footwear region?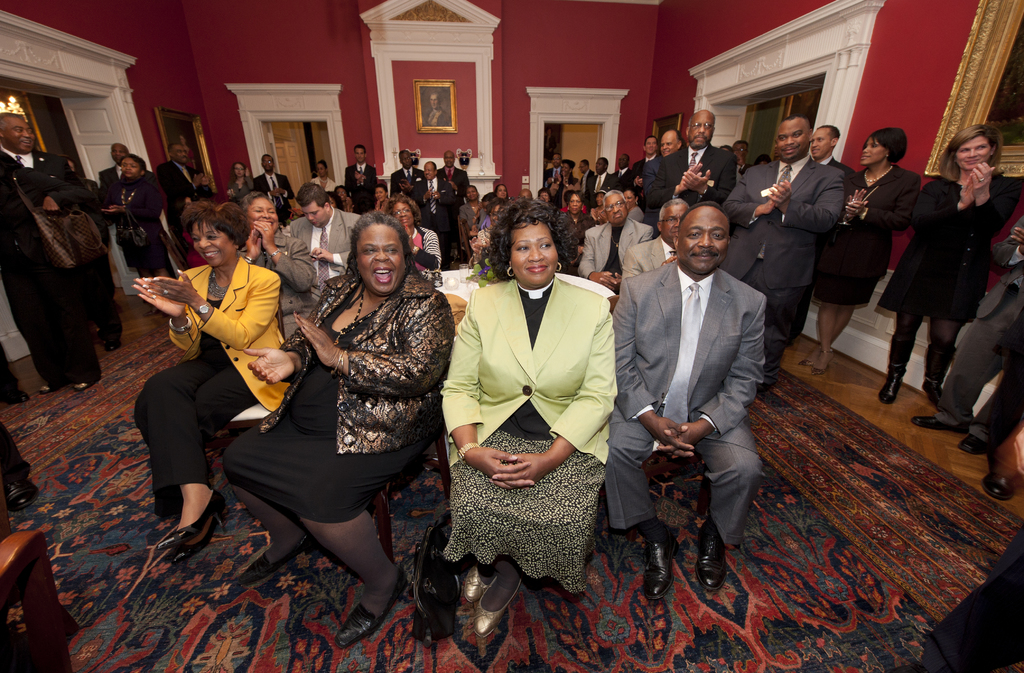
<bbox>243, 537, 304, 583</bbox>
